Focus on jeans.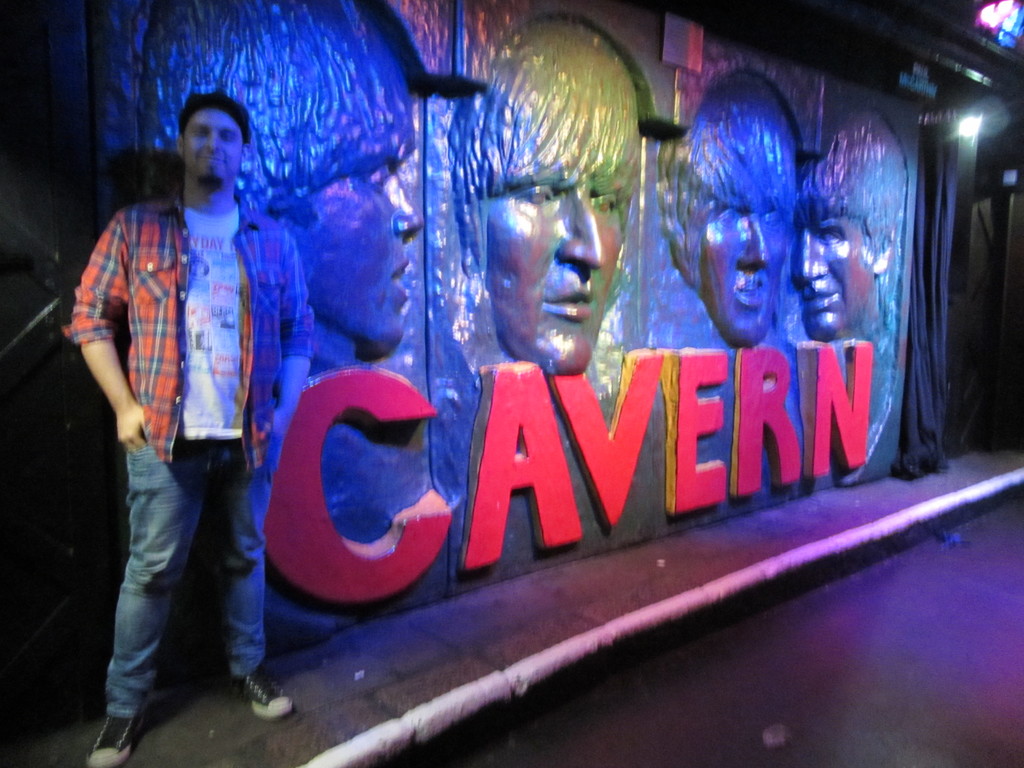
Focused at rect(89, 431, 282, 717).
